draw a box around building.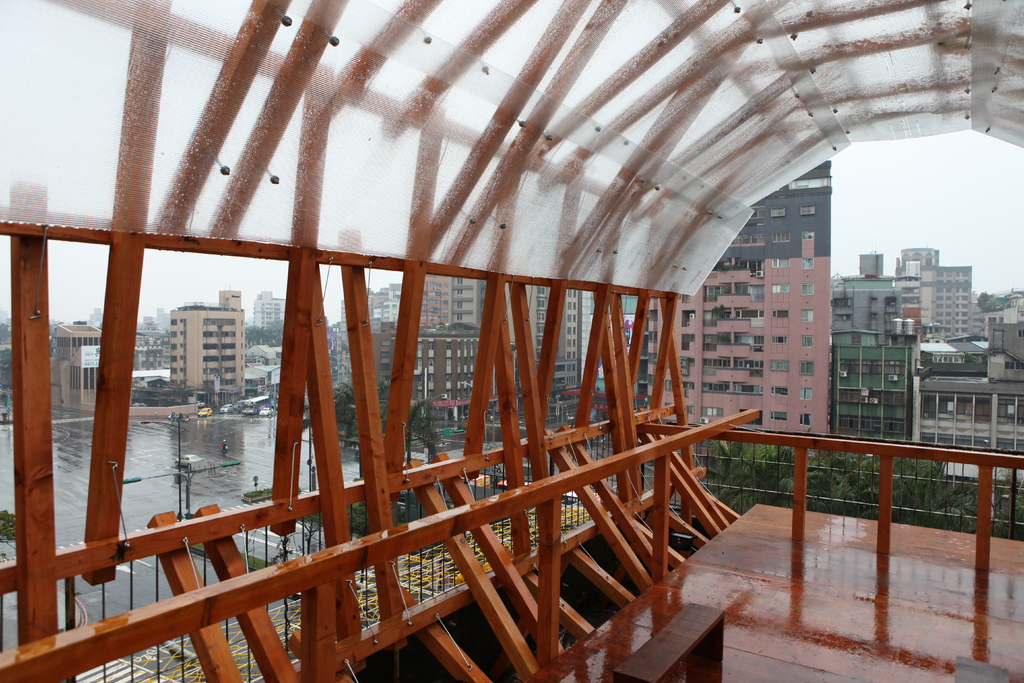
region(328, 151, 1023, 477).
